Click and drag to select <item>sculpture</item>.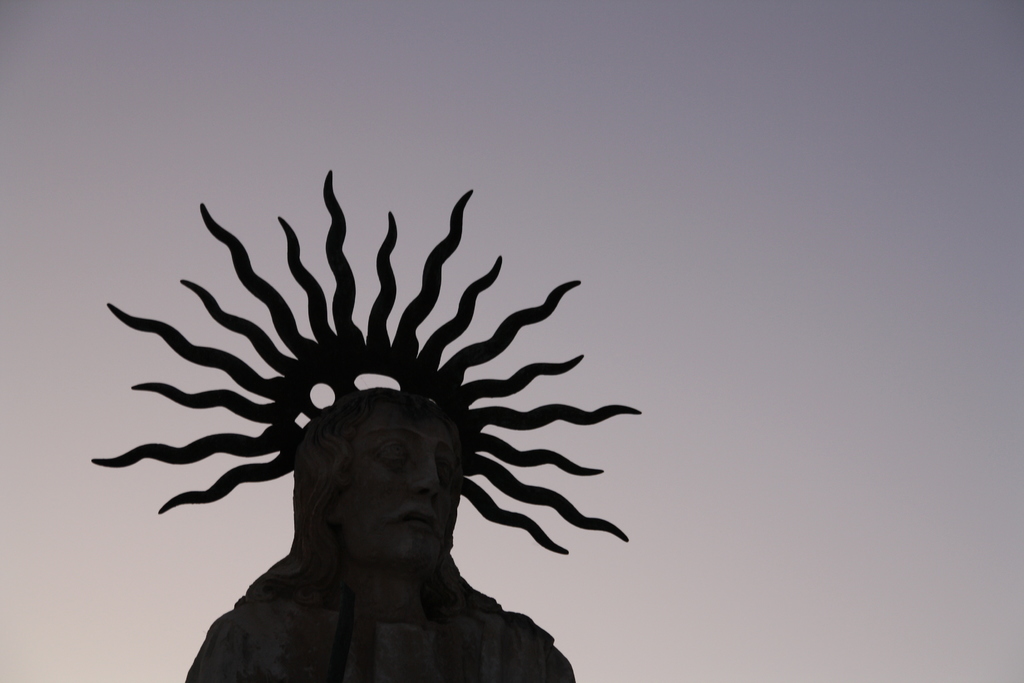
Selection: <region>95, 177, 675, 672</region>.
